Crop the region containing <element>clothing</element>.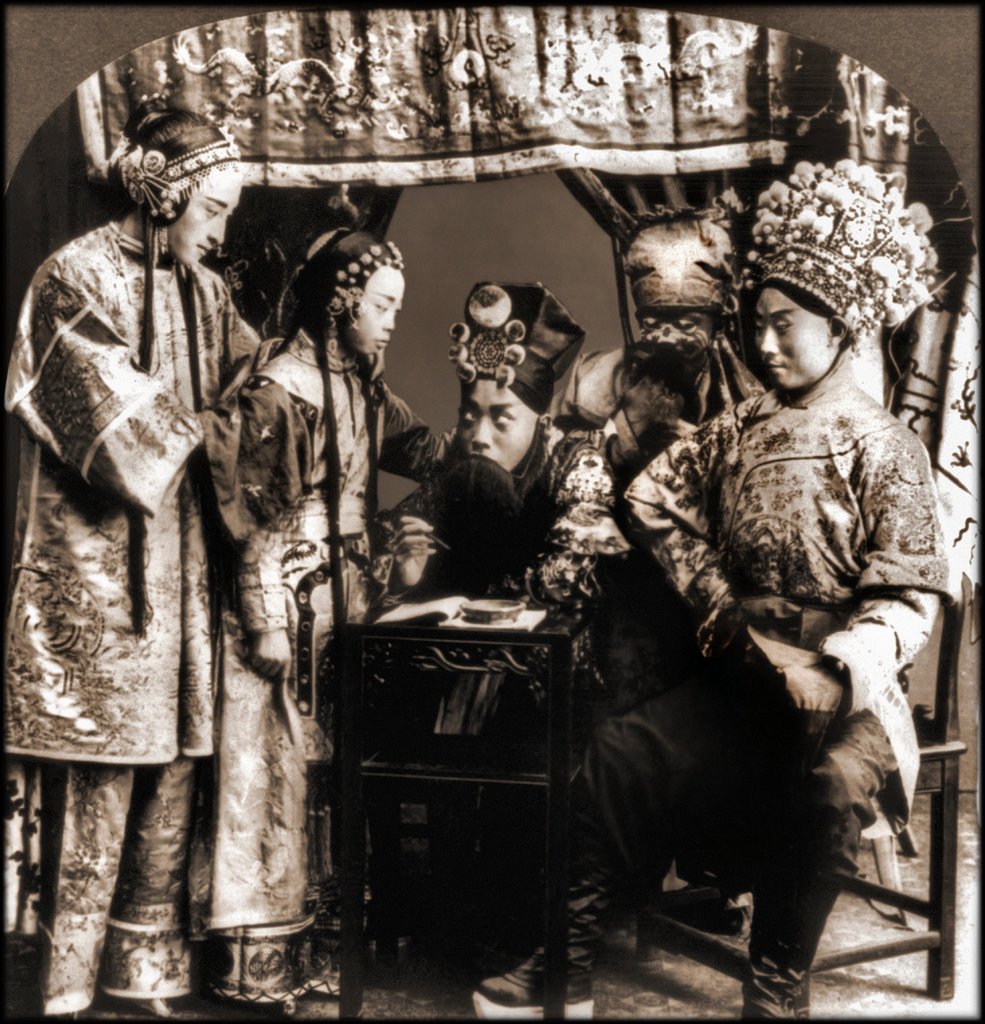
Crop region: x1=200 y1=223 x2=448 y2=1014.
